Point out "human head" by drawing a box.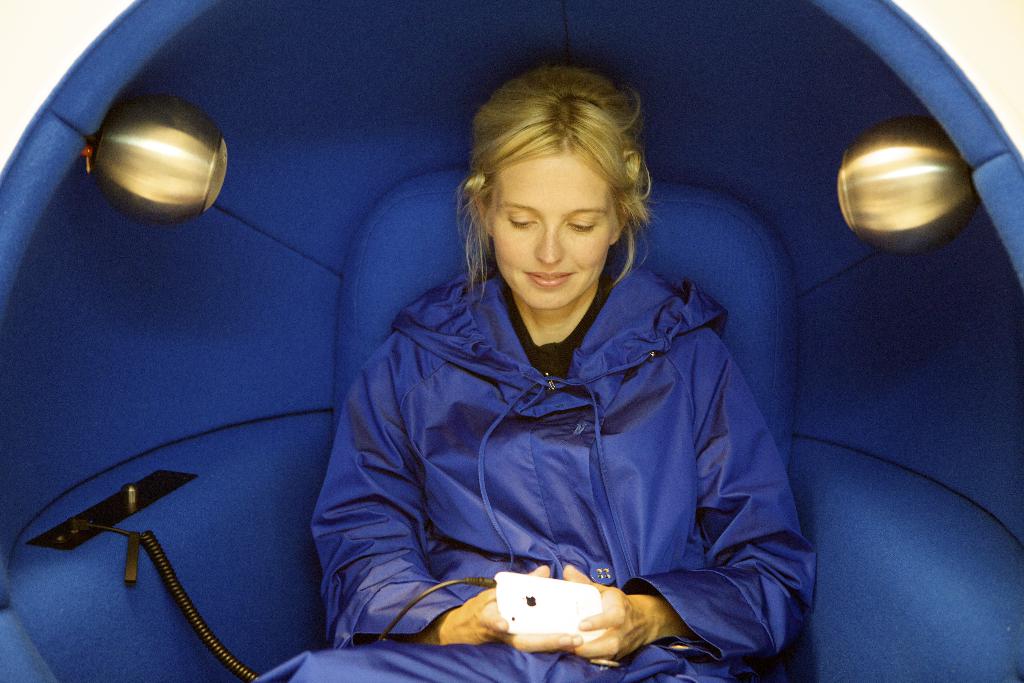
{"left": 454, "top": 101, "right": 631, "bottom": 289}.
